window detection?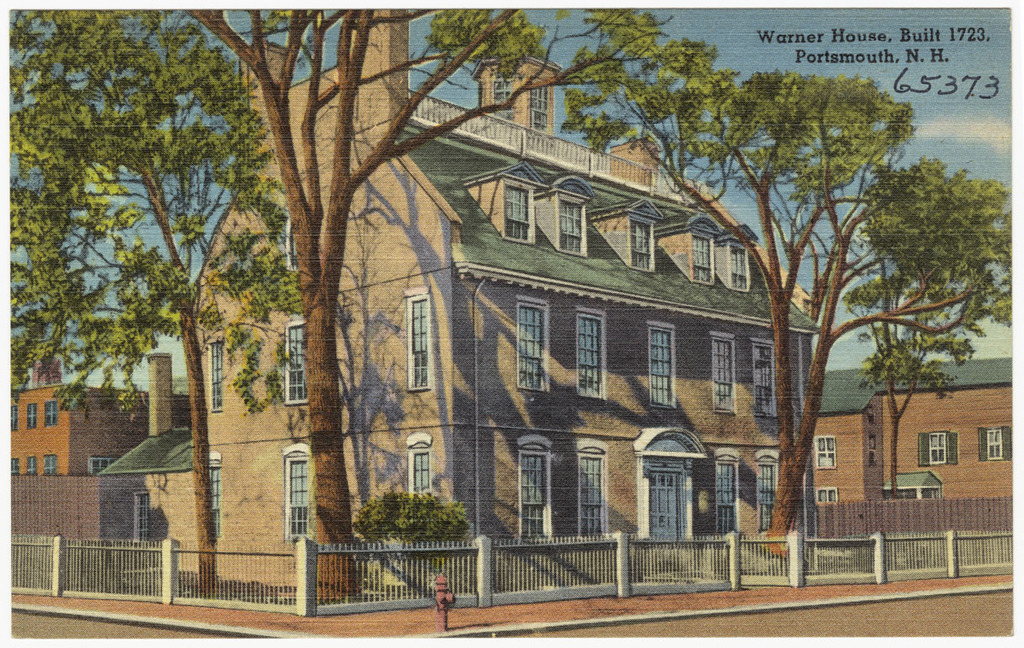
710/456/736/535
